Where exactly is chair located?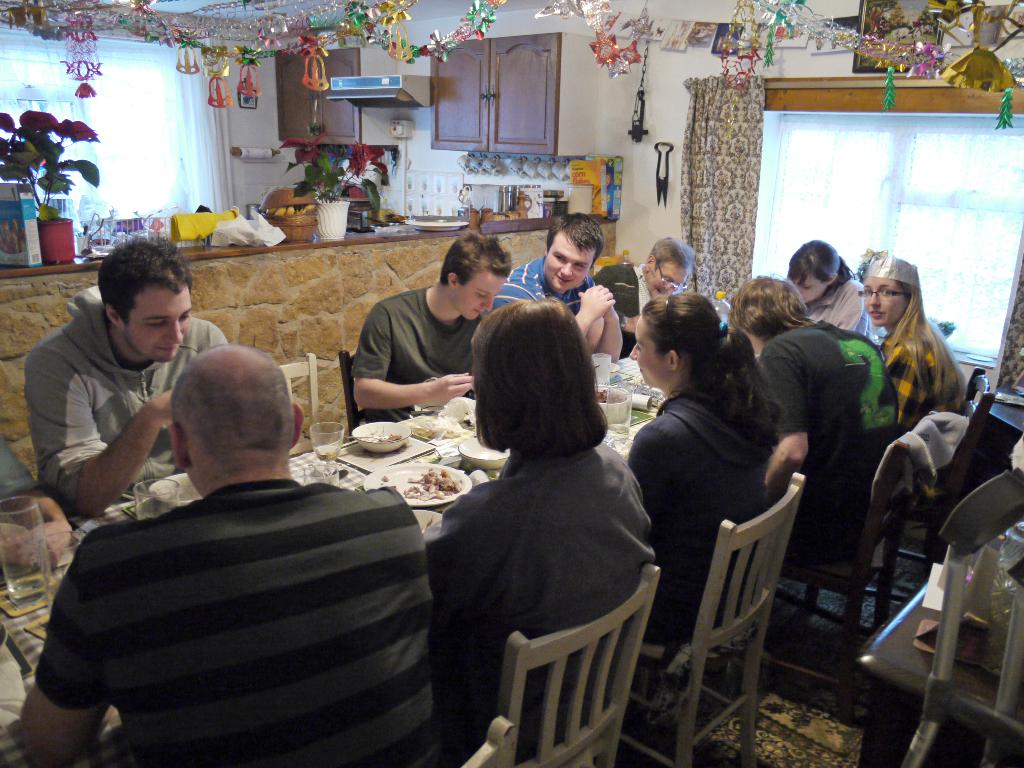
Its bounding box is bbox=[456, 712, 513, 767].
